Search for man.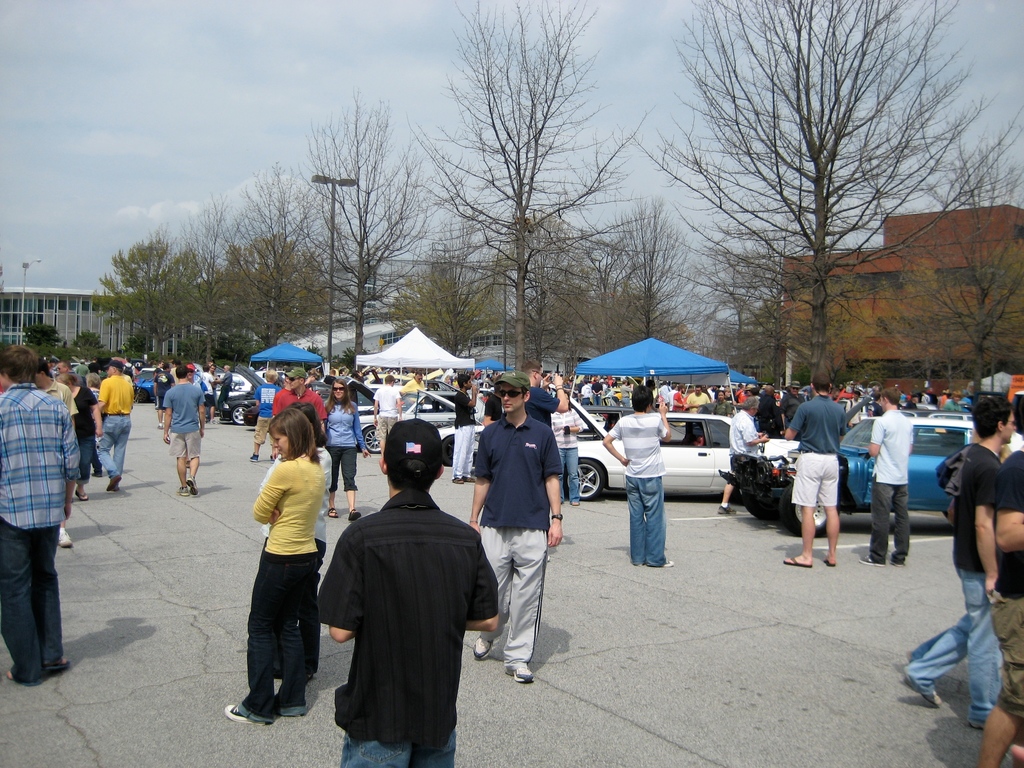
Found at (31, 360, 77, 545).
